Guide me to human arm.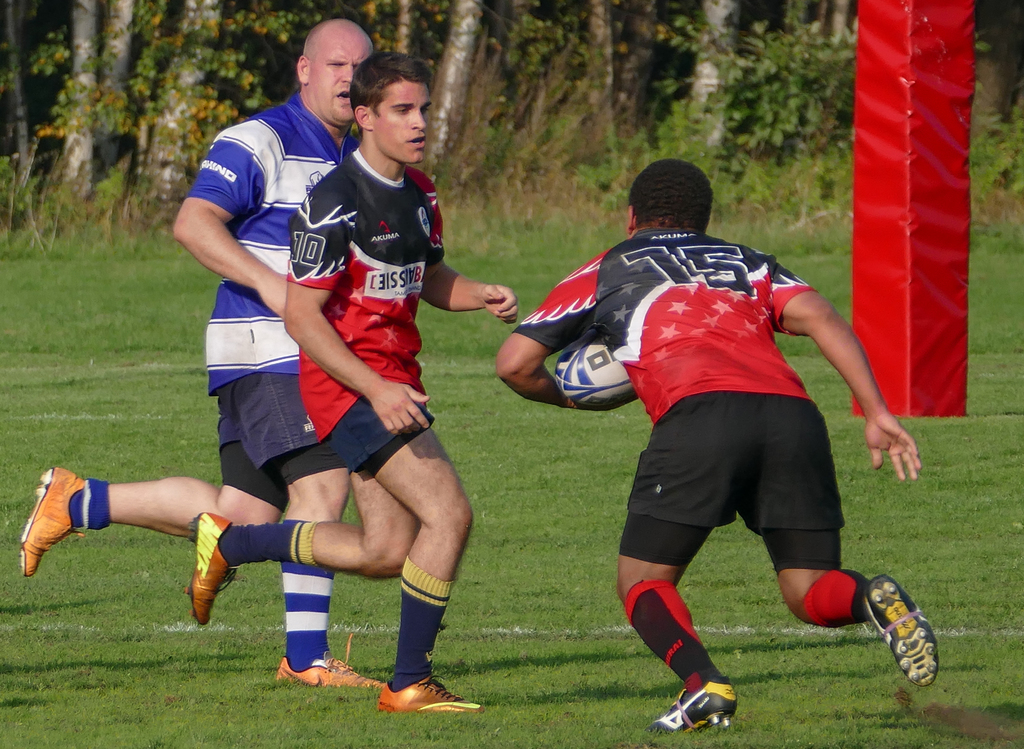
Guidance: box=[167, 109, 302, 330].
